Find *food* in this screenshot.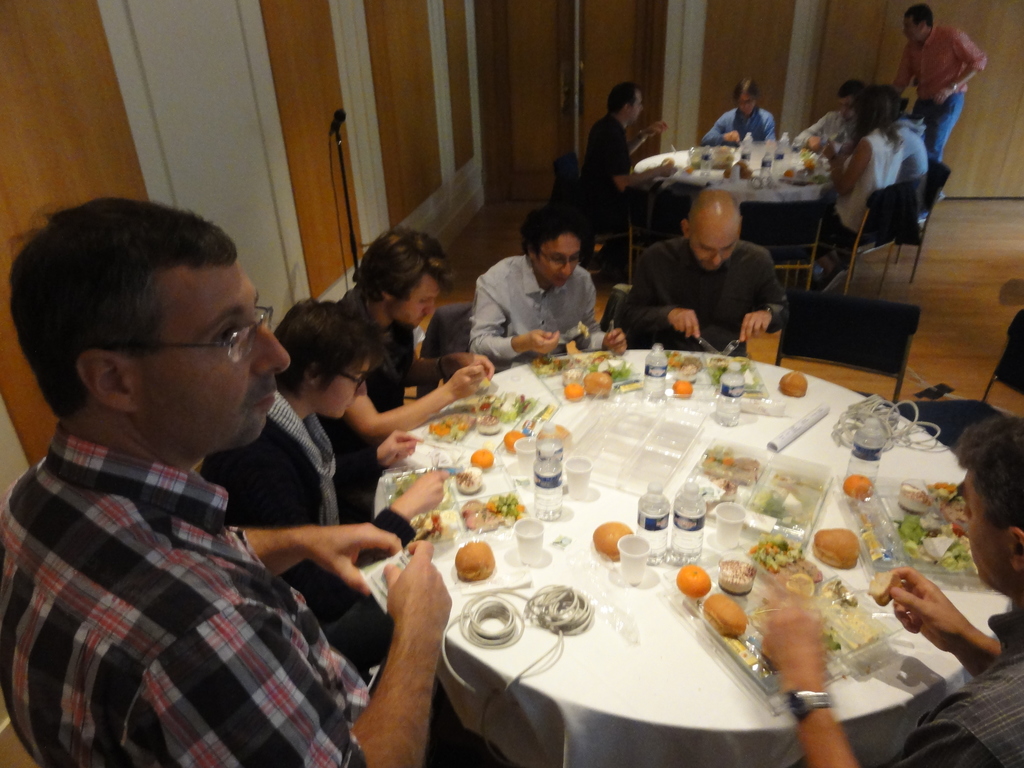
The bounding box for *food* is {"x1": 703, "y1": 589, "x2": 750, "y2": 634}.
